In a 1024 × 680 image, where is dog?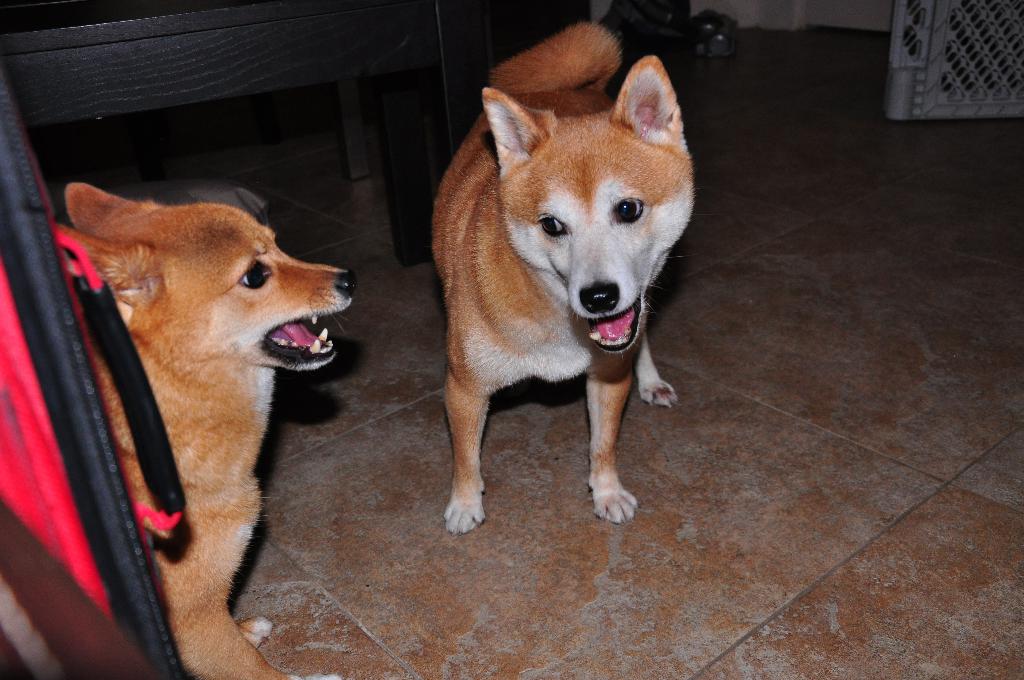
56 180 356 679.
